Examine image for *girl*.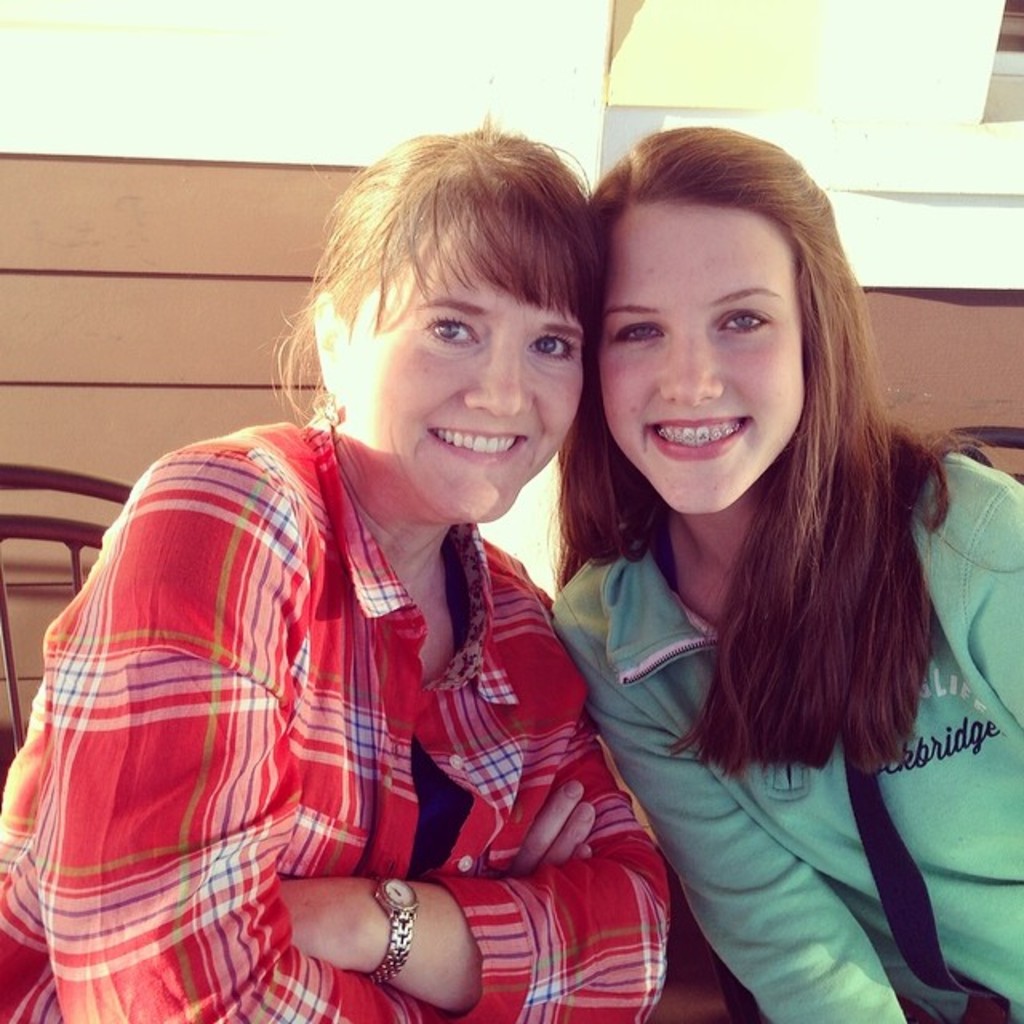
Examination result: (0, 115, 670, 1022).
